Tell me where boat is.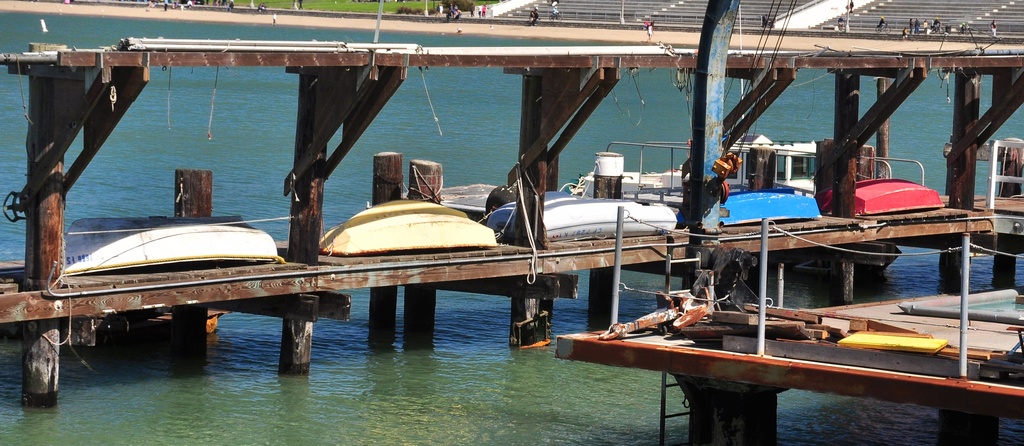
boat is at {"x1": 826, "y1": 179, "x2": 945, "y2": 211}.
